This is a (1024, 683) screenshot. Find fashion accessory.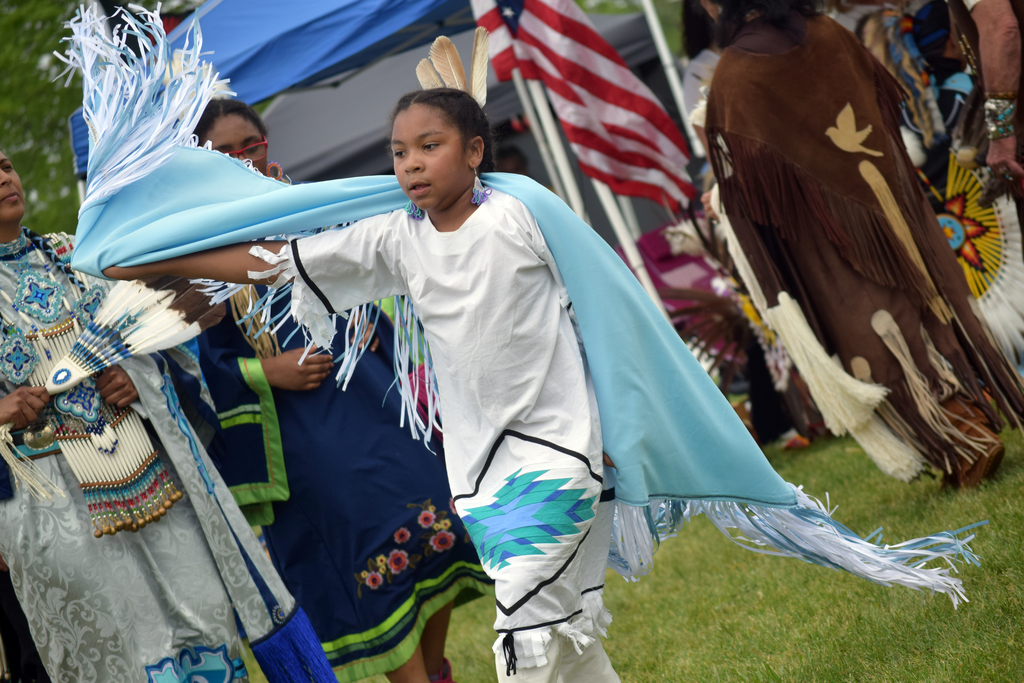
Bounding box: {"x1": 0, "y1": 279, "x2": 202, "y2": 496}.
